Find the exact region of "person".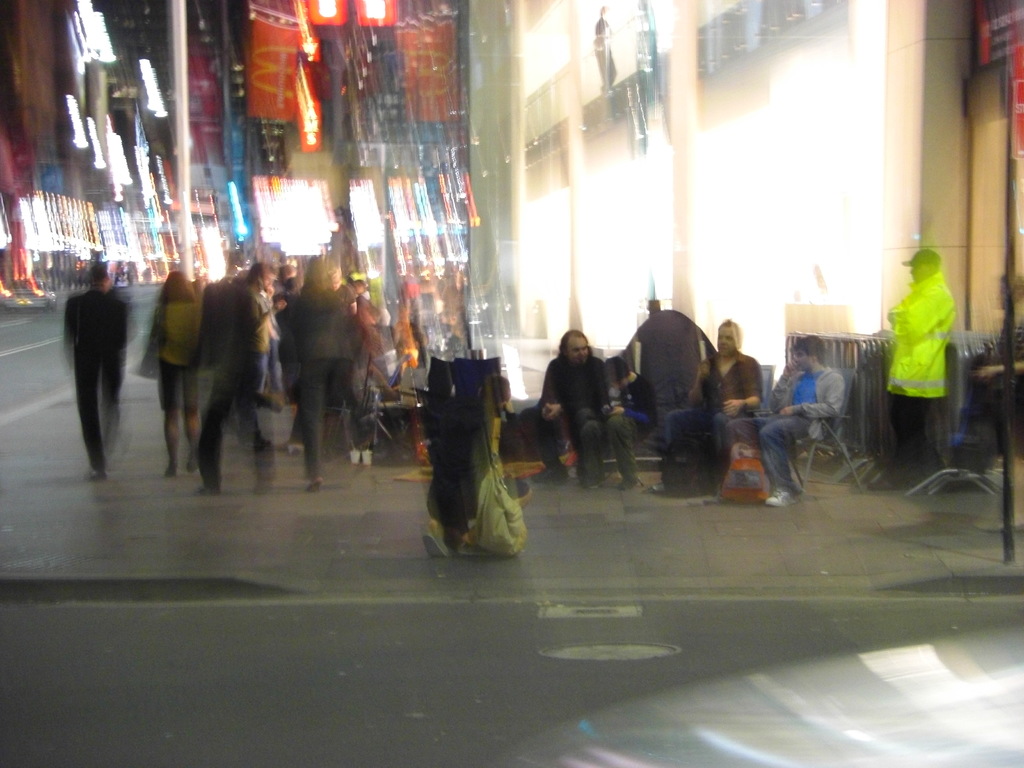
Exact region: <bbox>288, 258, 371, 483</bbox>.
